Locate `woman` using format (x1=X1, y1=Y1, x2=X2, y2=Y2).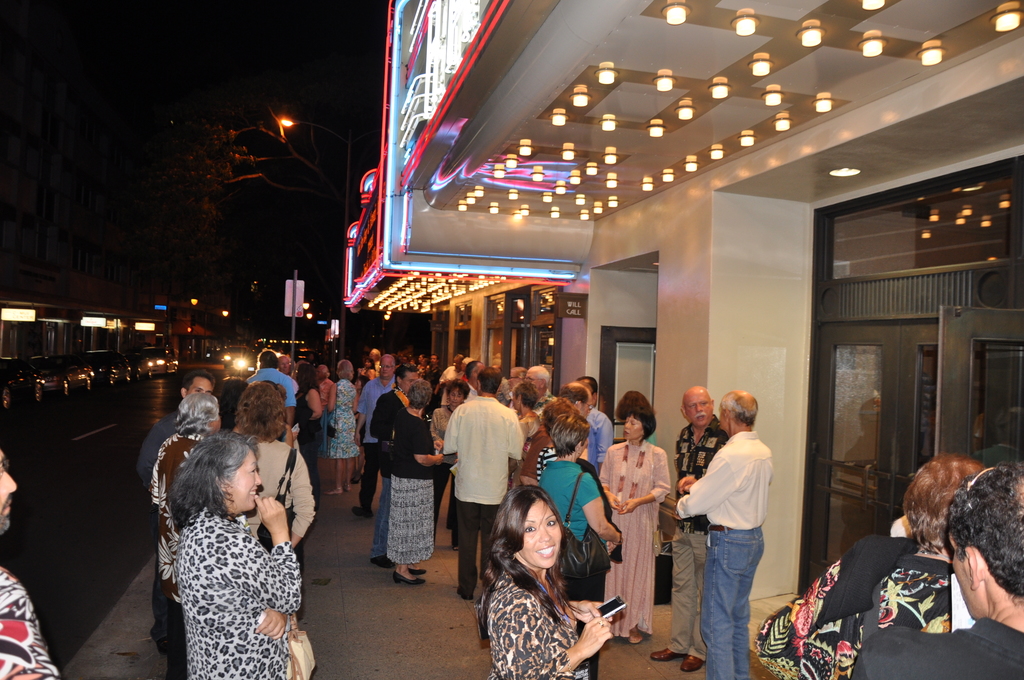
(x1=166, y1=429, x2=316, y2=679).
